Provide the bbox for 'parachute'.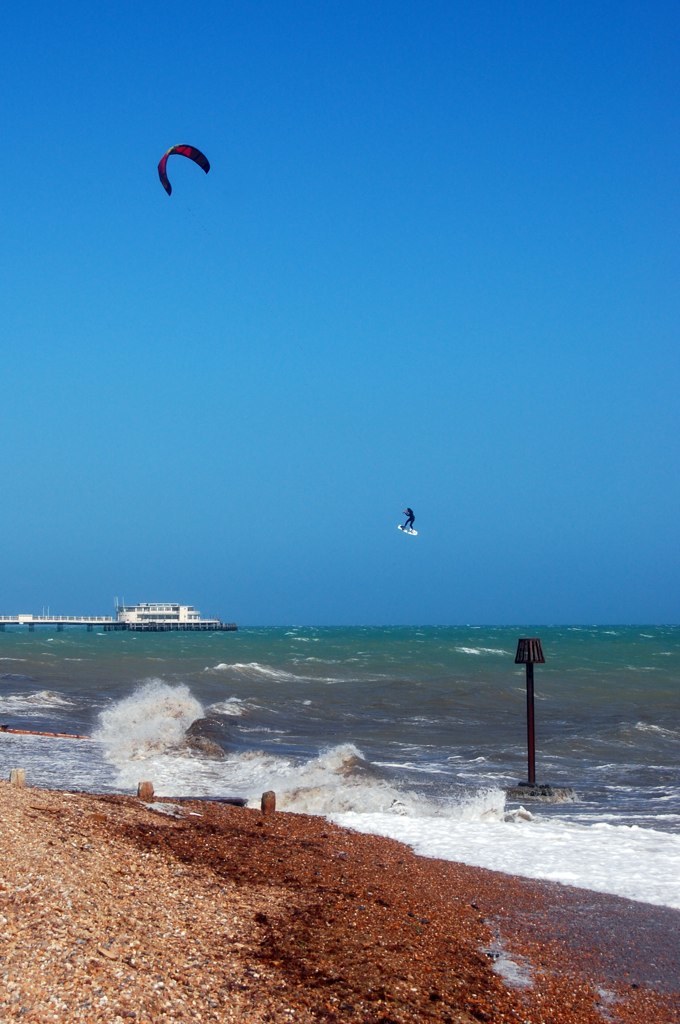
<region>156, 142, 216, 197</region>.
